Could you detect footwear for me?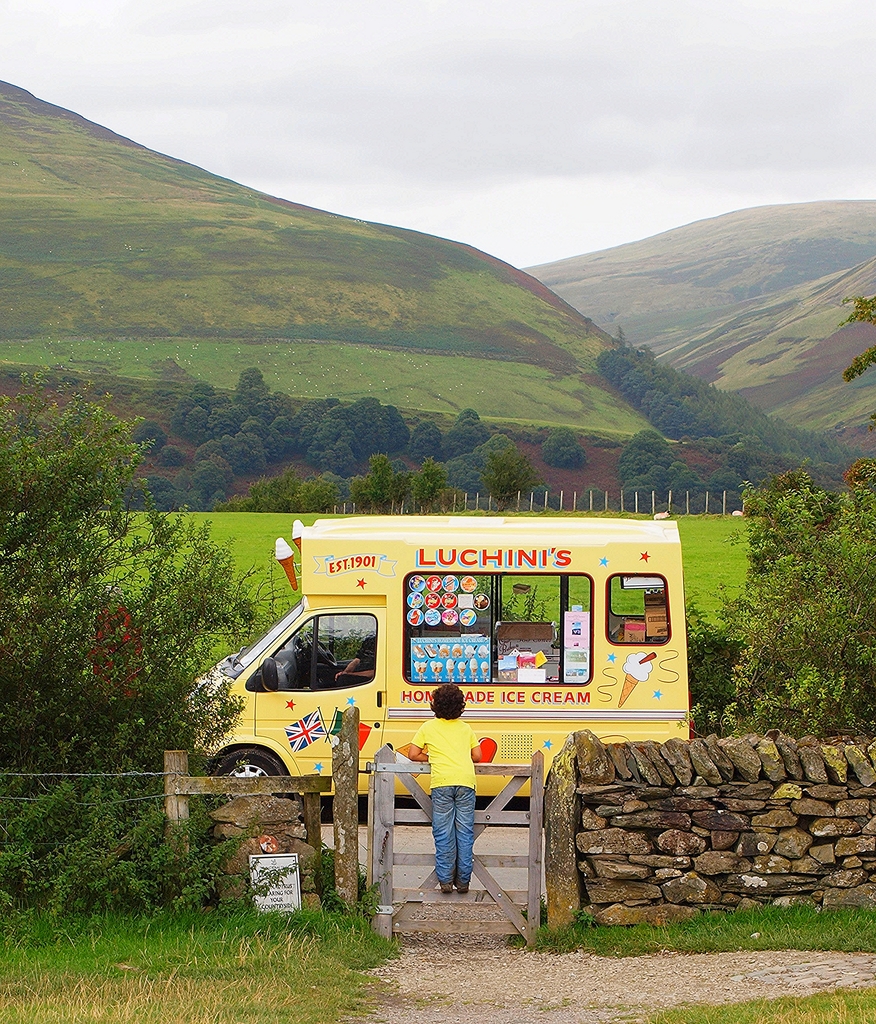
Detection result: detection(454, 883, 474, 900).
